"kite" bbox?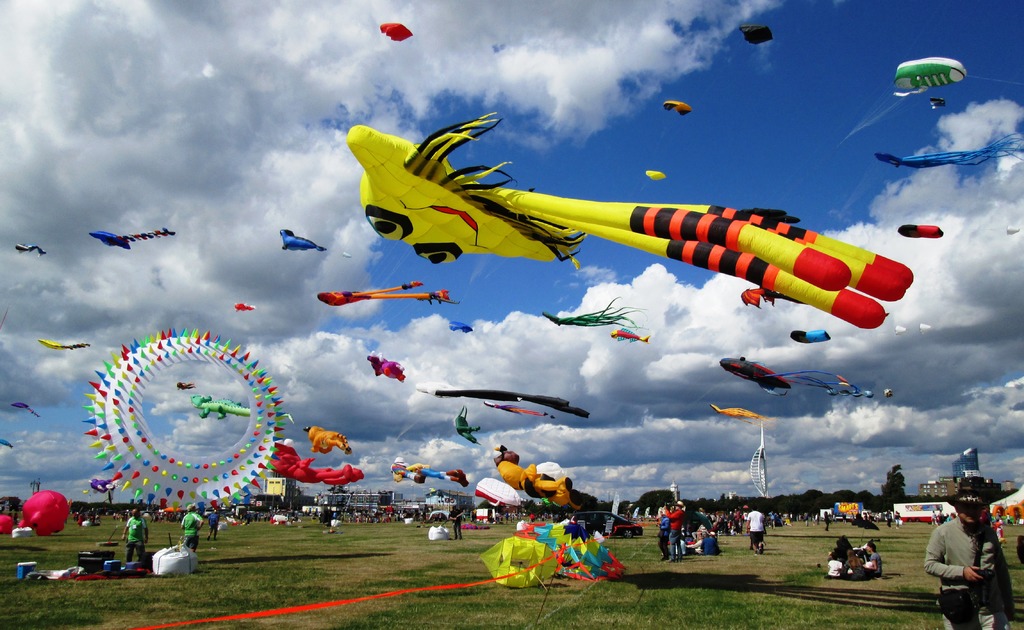
895:219:946:241
